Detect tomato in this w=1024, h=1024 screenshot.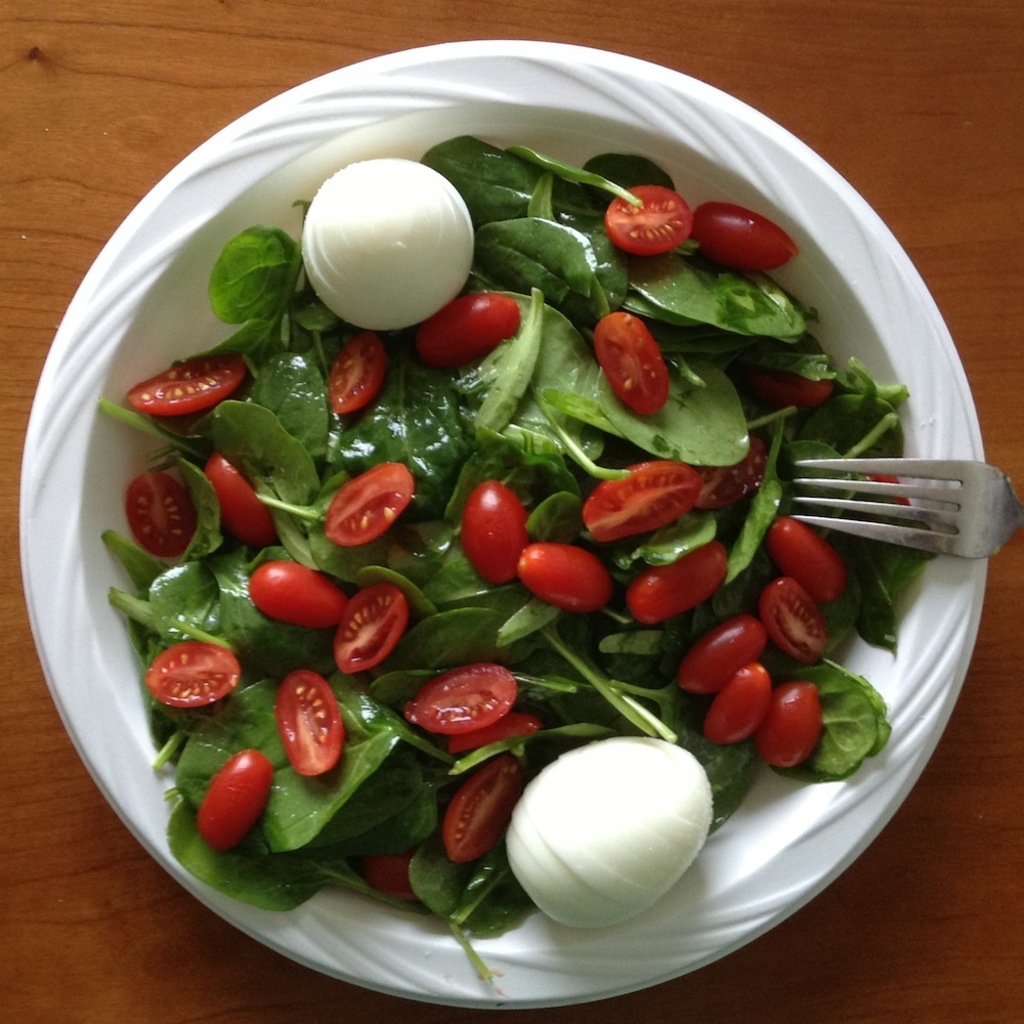
Detection: [left=694, top=199, right=794, bottom=270].
